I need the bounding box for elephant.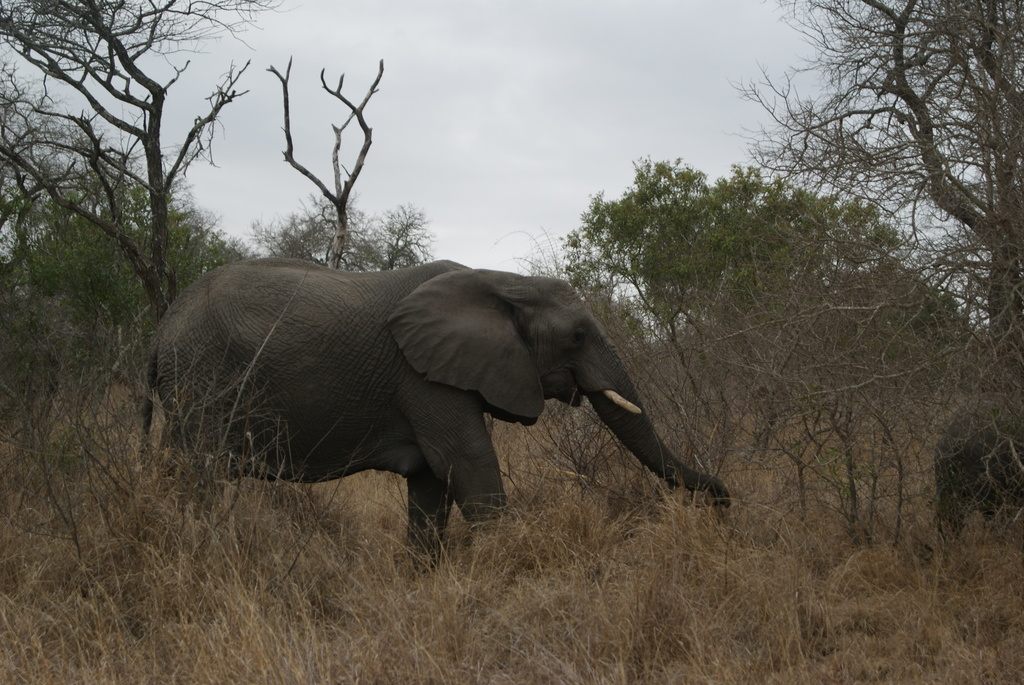
Here it is: x1=928, y1=387, x2=1023, y2=545.
